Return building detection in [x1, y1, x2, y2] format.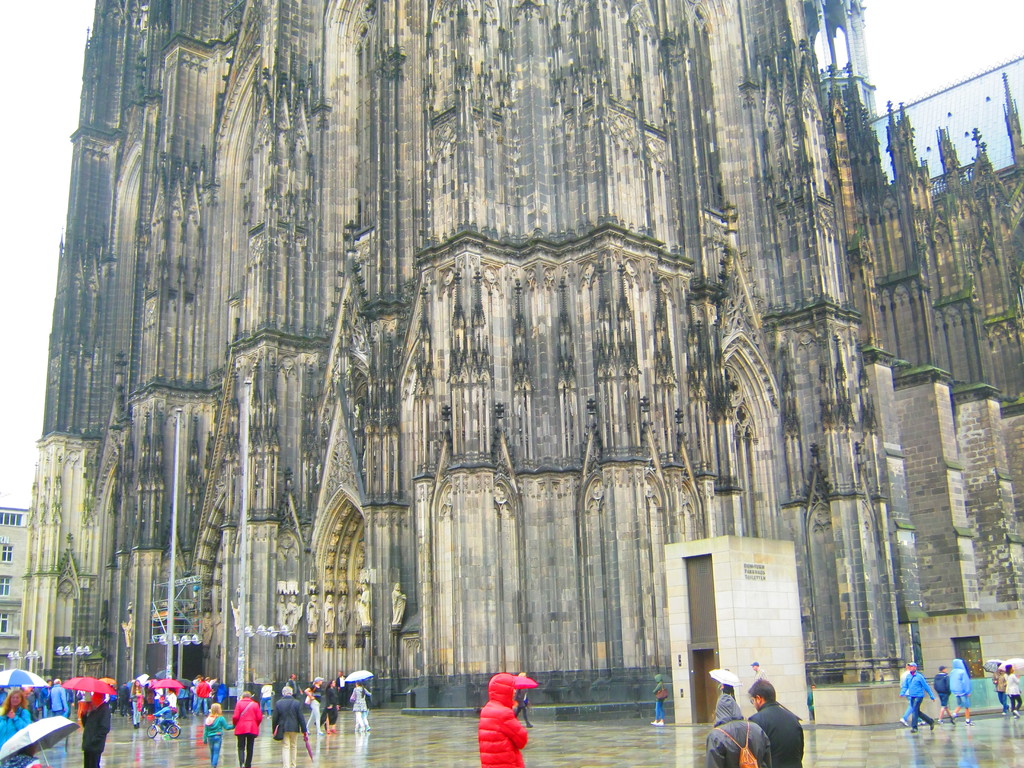
[0, 497, 29, 674].
